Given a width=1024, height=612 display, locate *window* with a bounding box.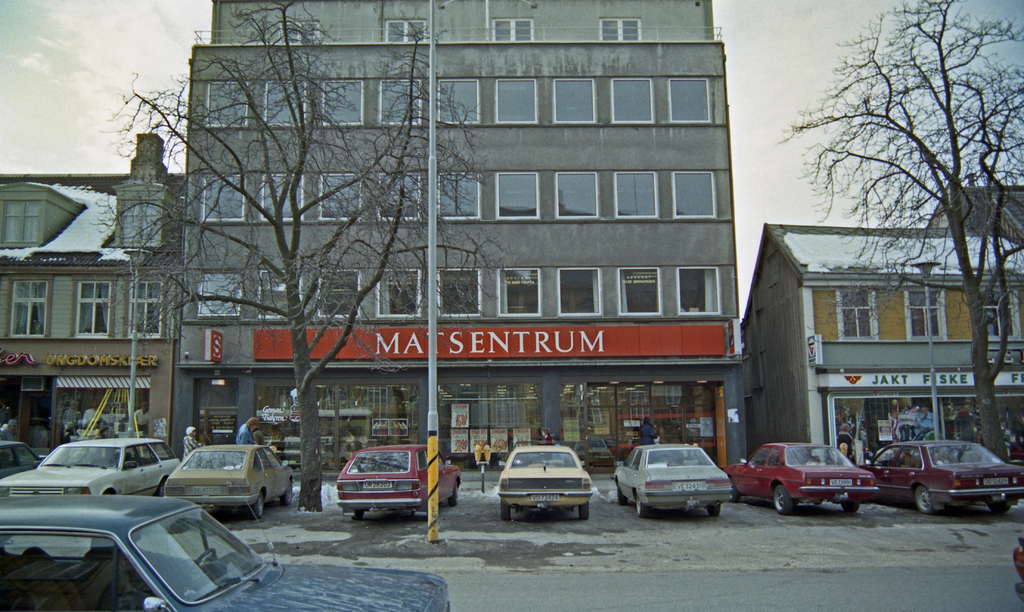
Located: bbox=[196, 274, 239, 315].
